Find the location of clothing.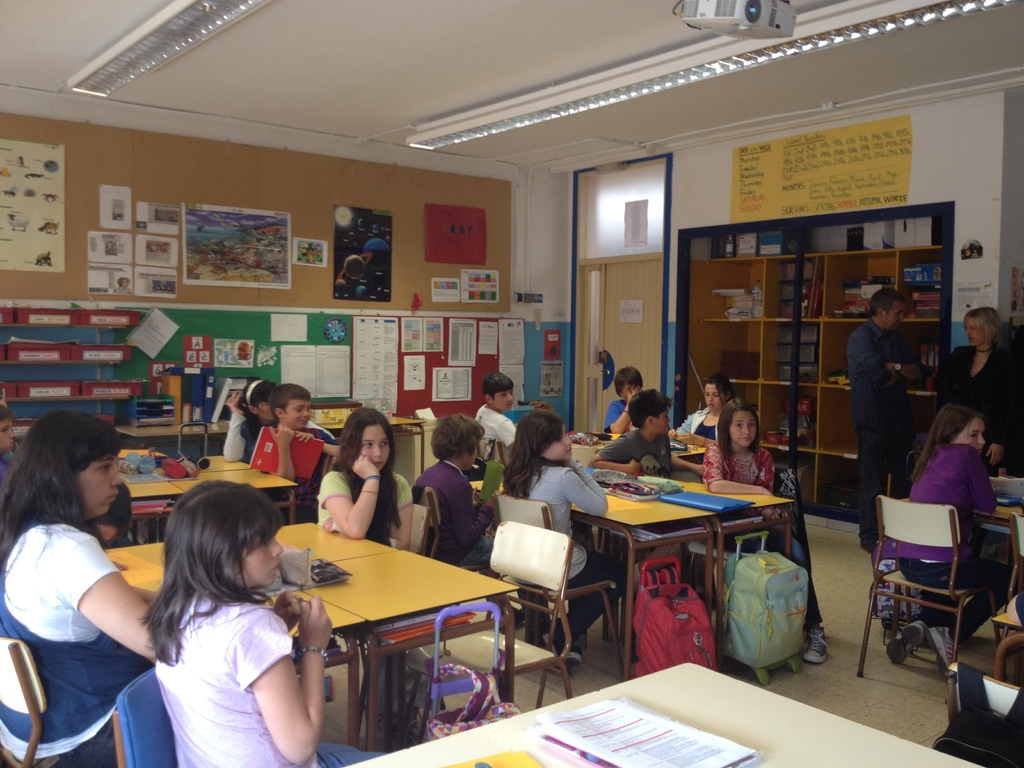
Location: [x1=473, y1=403, x2=516, y2=477].
